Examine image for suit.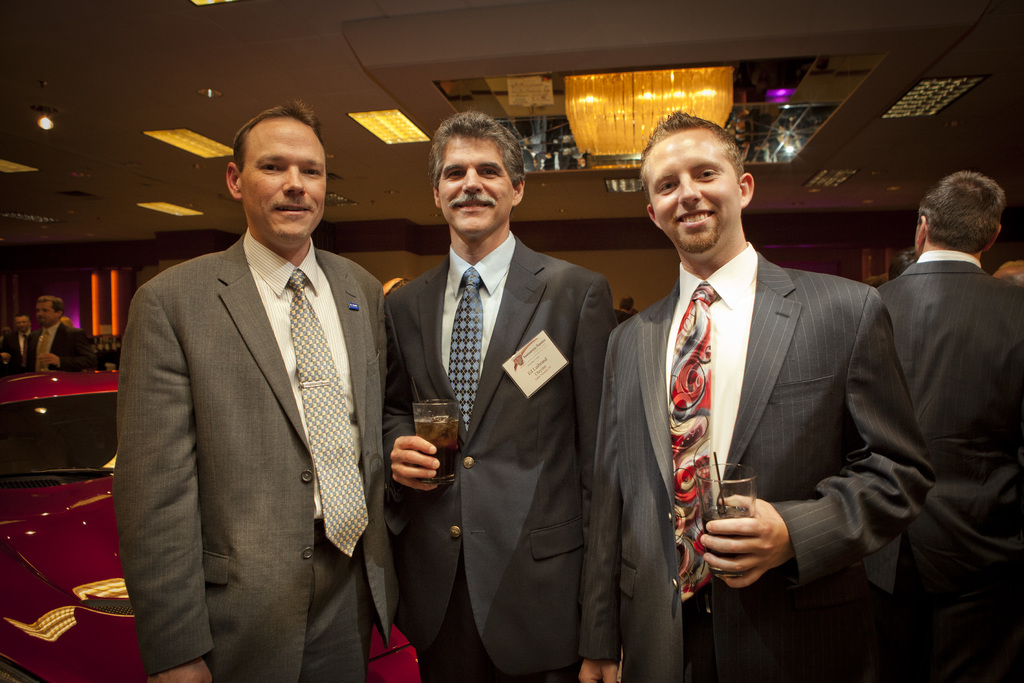
Examination result: box=[108, 227, 385, 682].
